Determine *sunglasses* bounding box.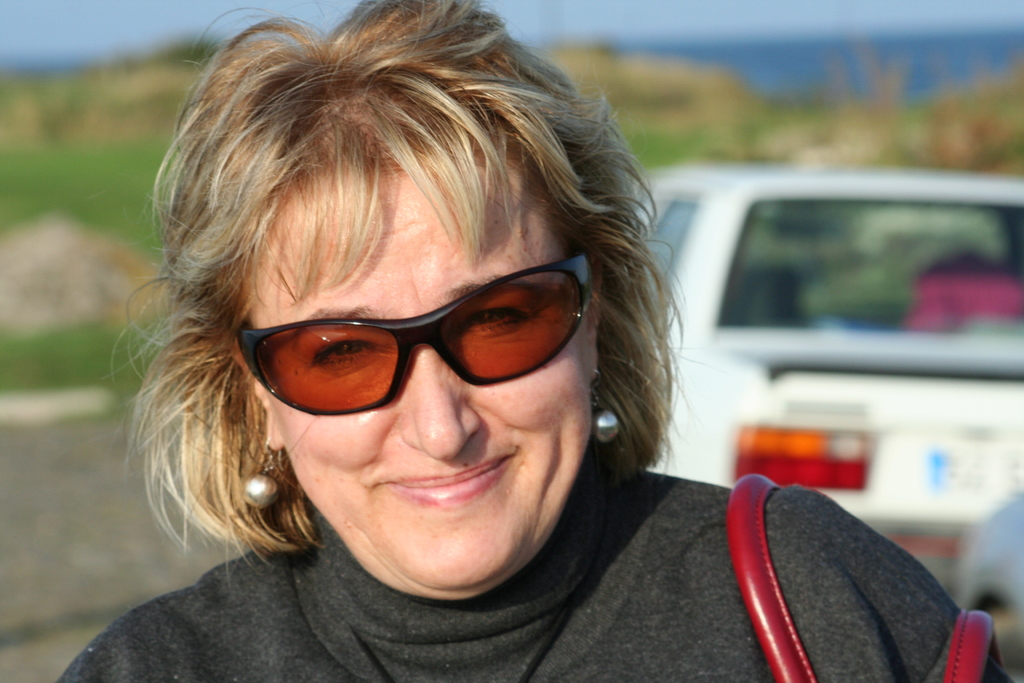
Determined: {"x1": 236, "y1": 257, "x2": 593, "y2": 420}.
